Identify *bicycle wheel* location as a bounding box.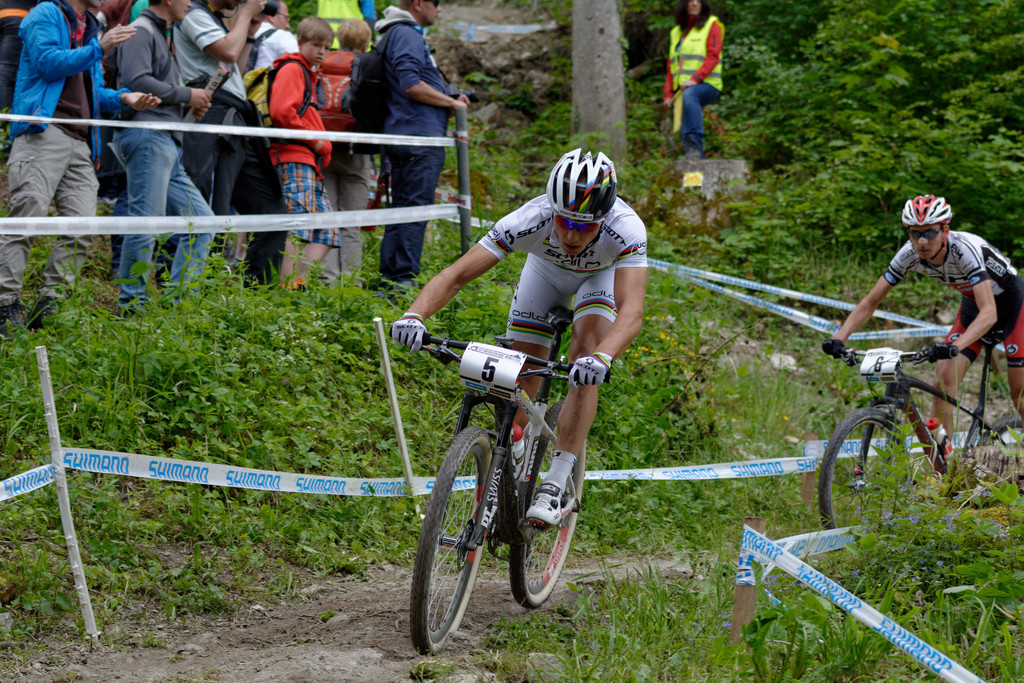
bbox=(408, 432, 508, 654).
